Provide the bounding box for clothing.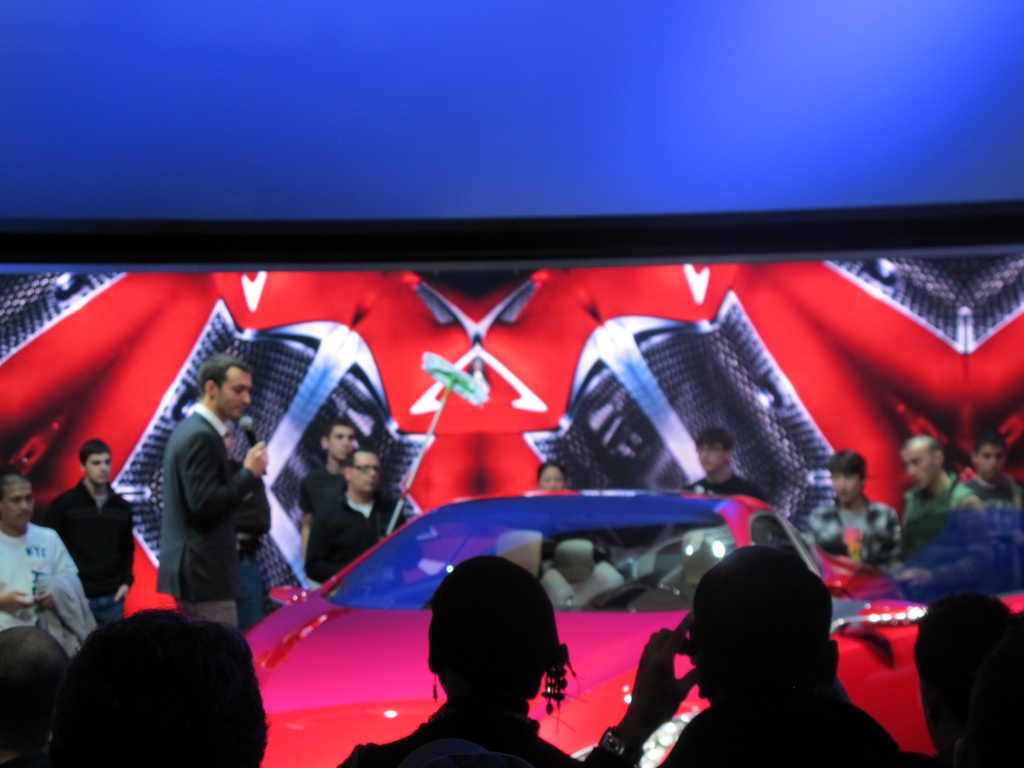
344,693,592,767.
